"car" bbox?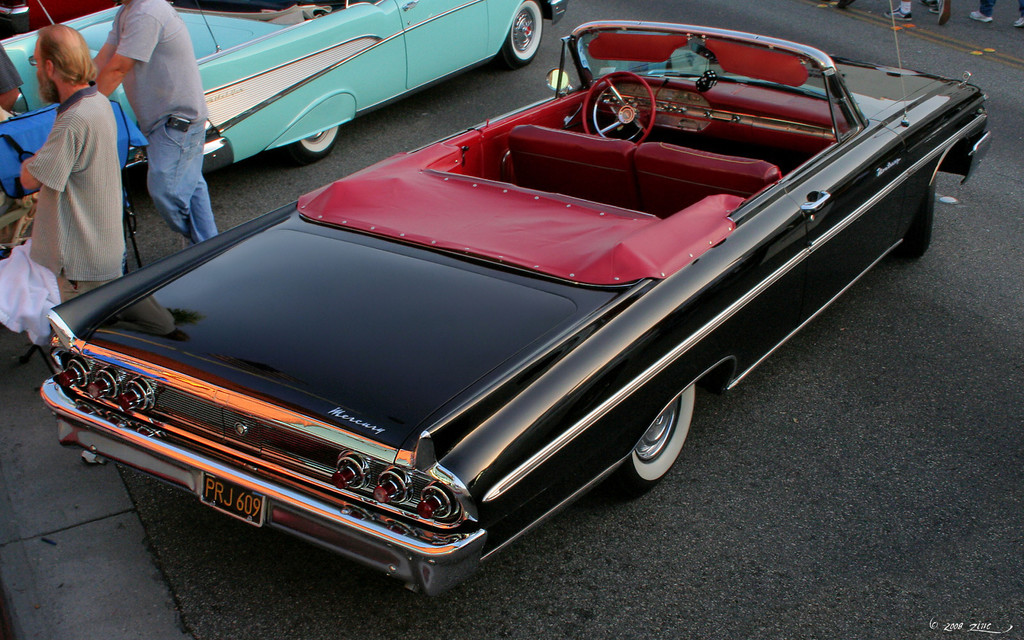
l=1, t=0, r=567, b=174
